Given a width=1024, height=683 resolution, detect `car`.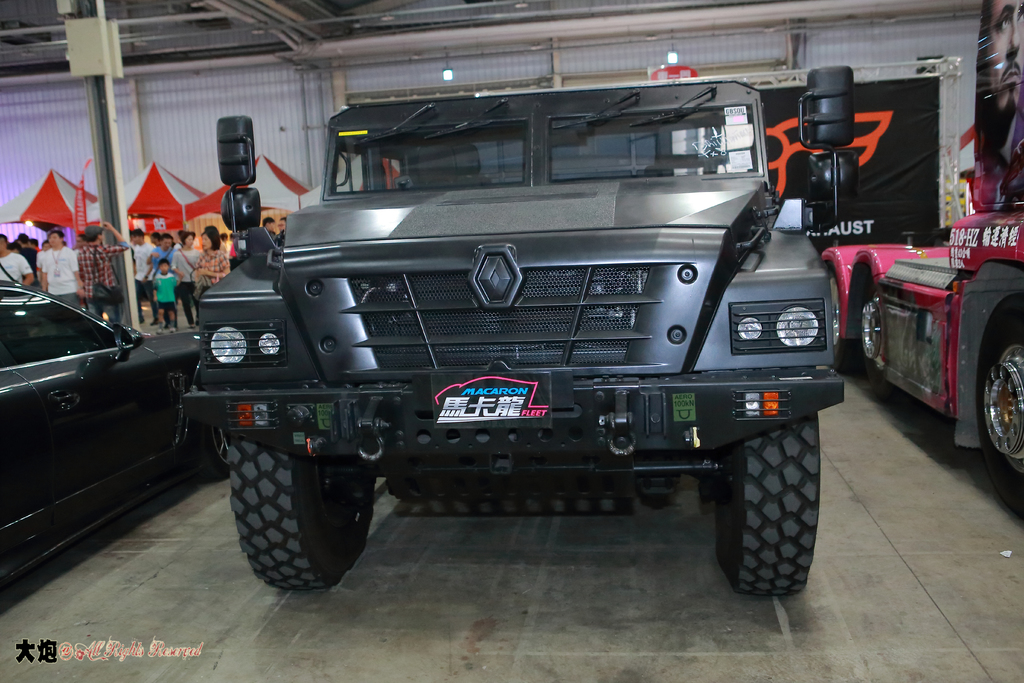
(182,60,877,621).
